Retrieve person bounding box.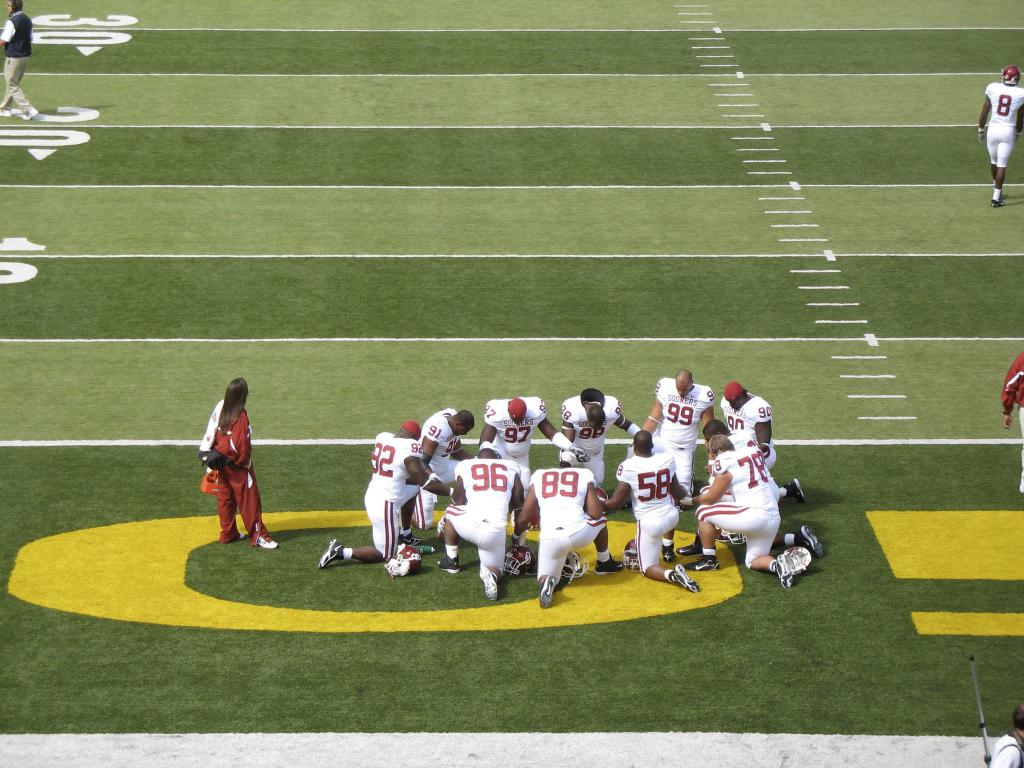
Bounding box: detection(473, 392, 579, 467).
